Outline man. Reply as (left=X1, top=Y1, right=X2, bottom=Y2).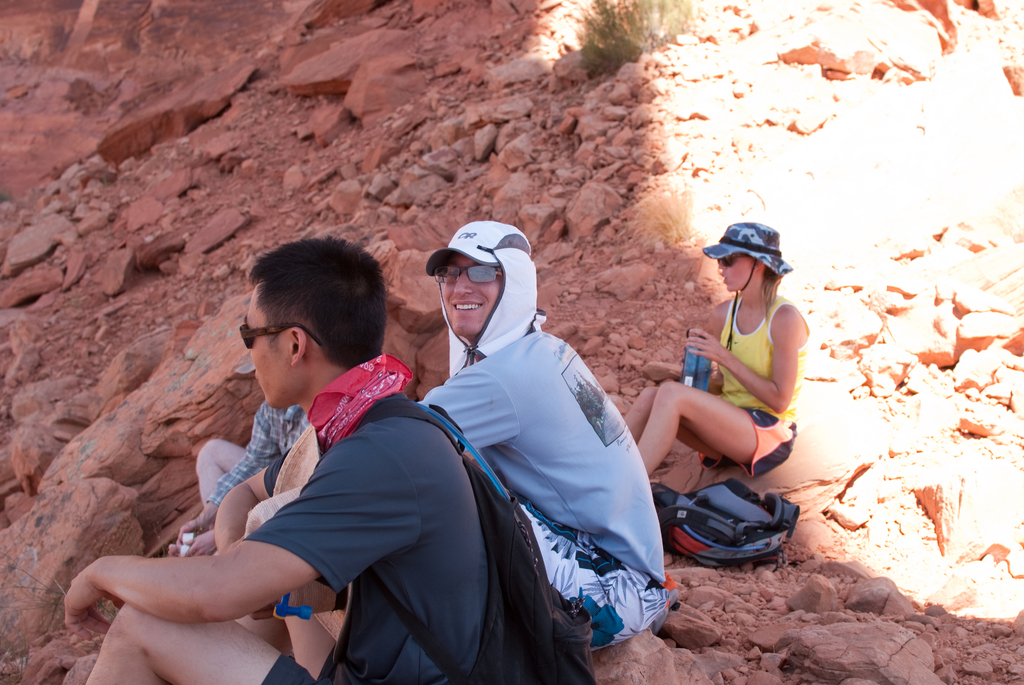
(left=413, top=214, right=680, bottom=656).
